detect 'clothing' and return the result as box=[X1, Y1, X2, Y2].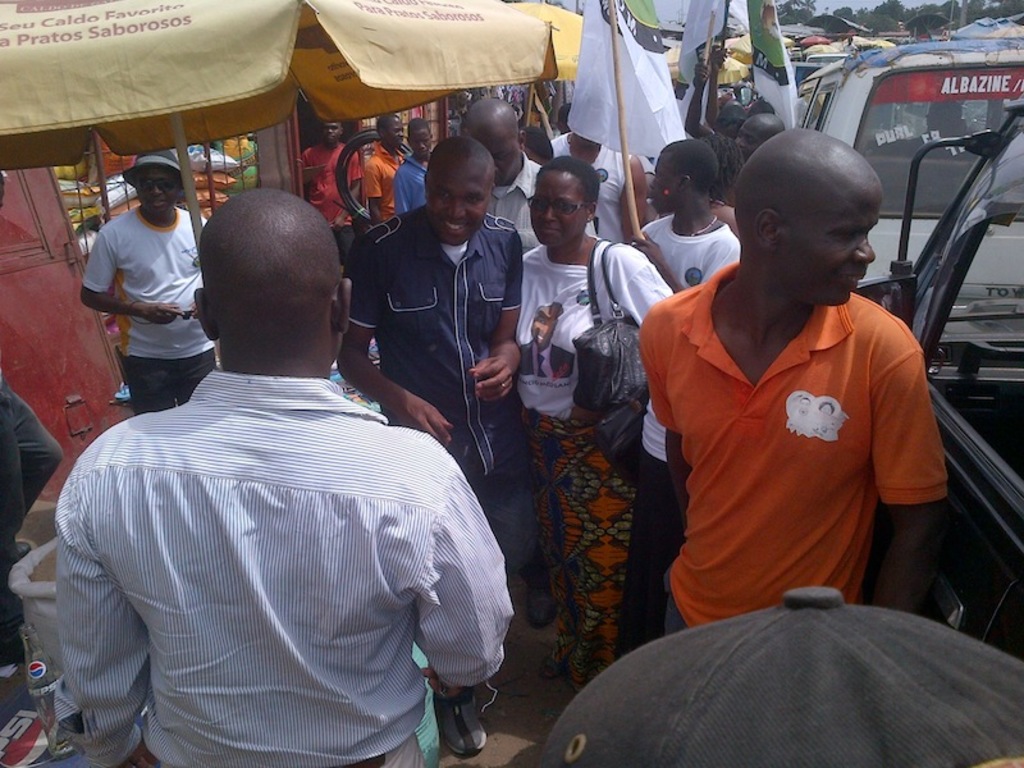
box=[489, 147, 539, 248].
